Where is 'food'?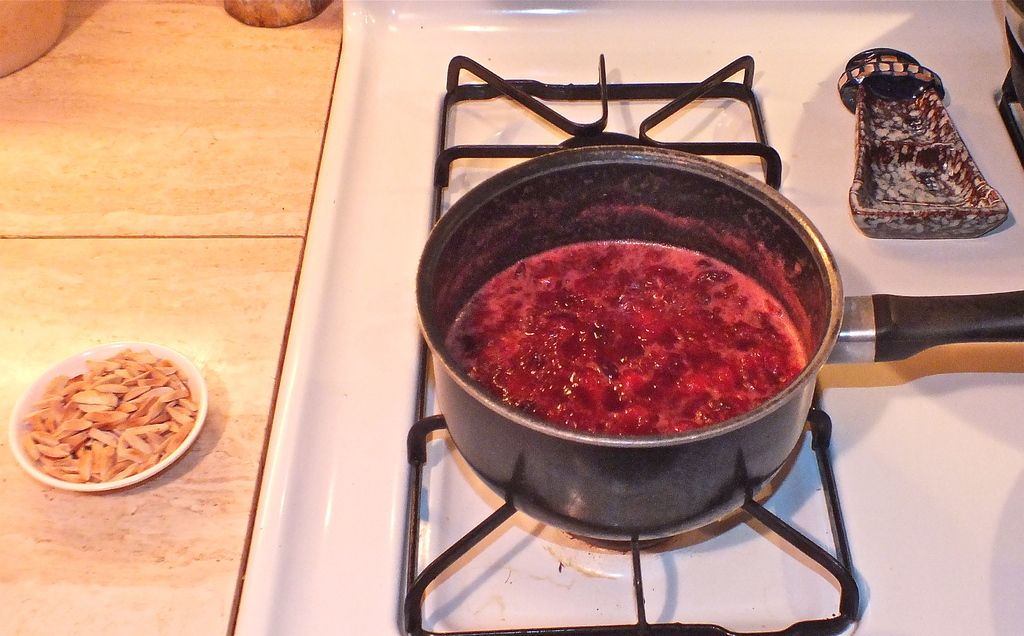
x1=441 y1=231 x2=814 y2=455.
